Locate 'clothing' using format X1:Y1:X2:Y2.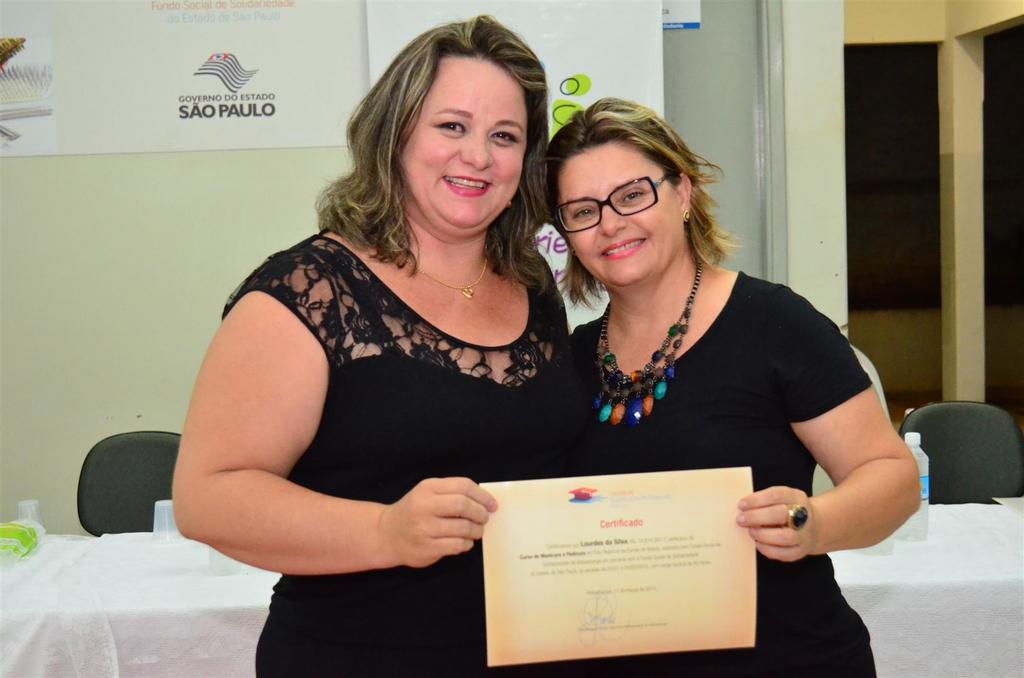
552:267:880:677.
